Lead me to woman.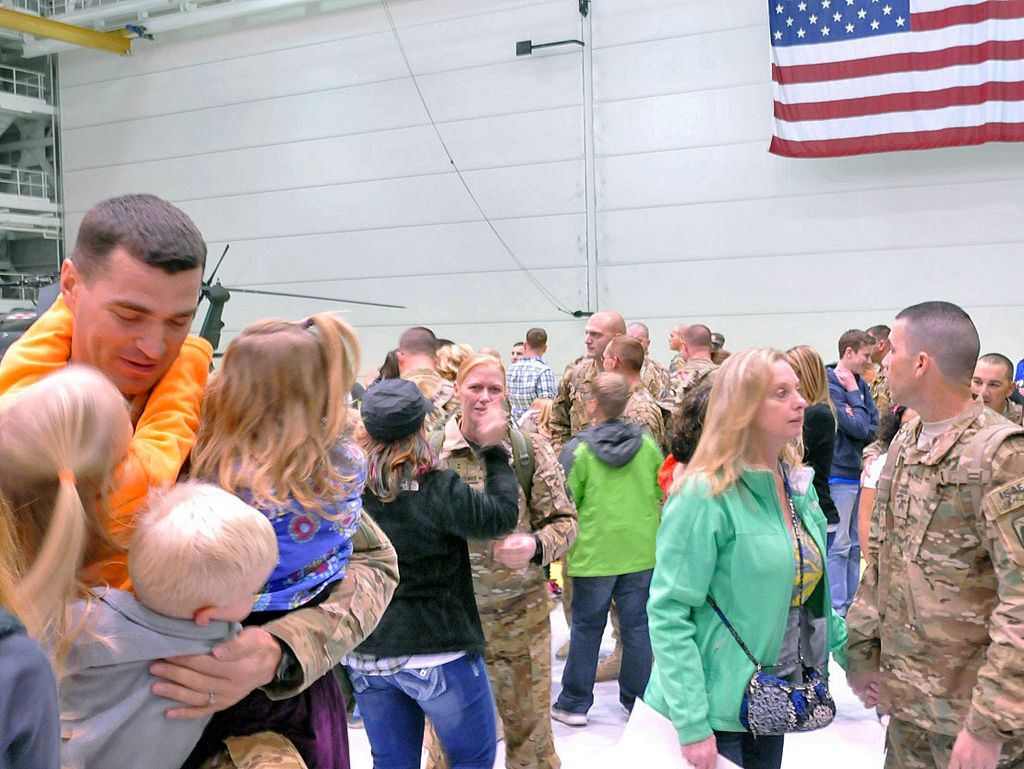
Lead to bbox=(343, 374, 523, 768).
